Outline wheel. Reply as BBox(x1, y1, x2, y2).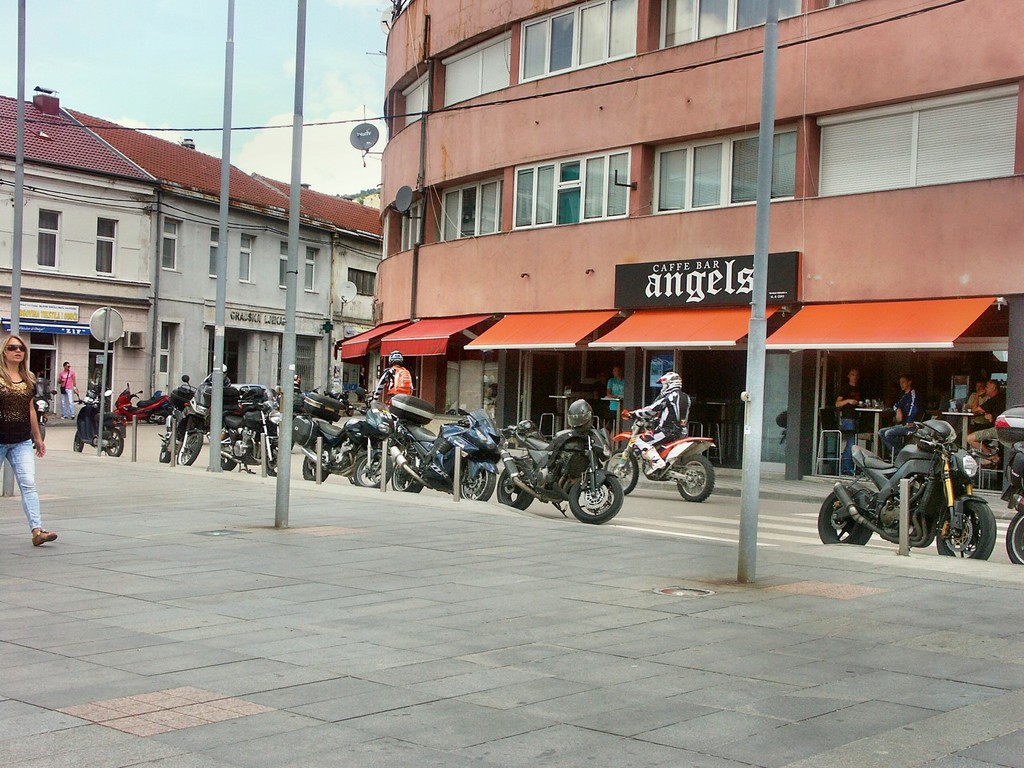
BBox(495, 465, 534, 516).
